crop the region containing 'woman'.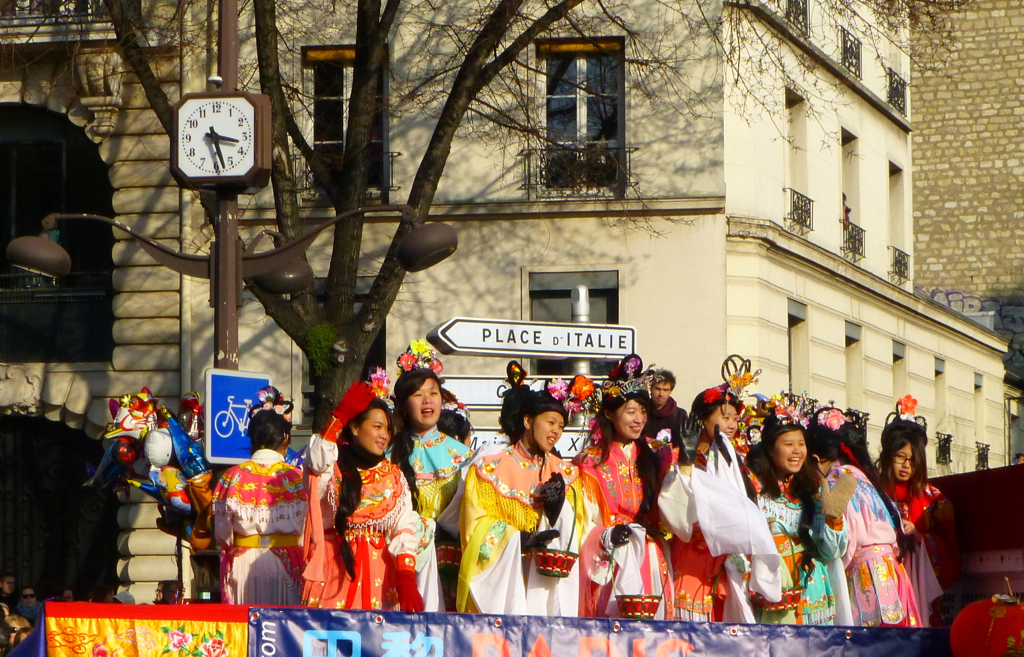
Crop region: locate(562, 355, 675, 630).
